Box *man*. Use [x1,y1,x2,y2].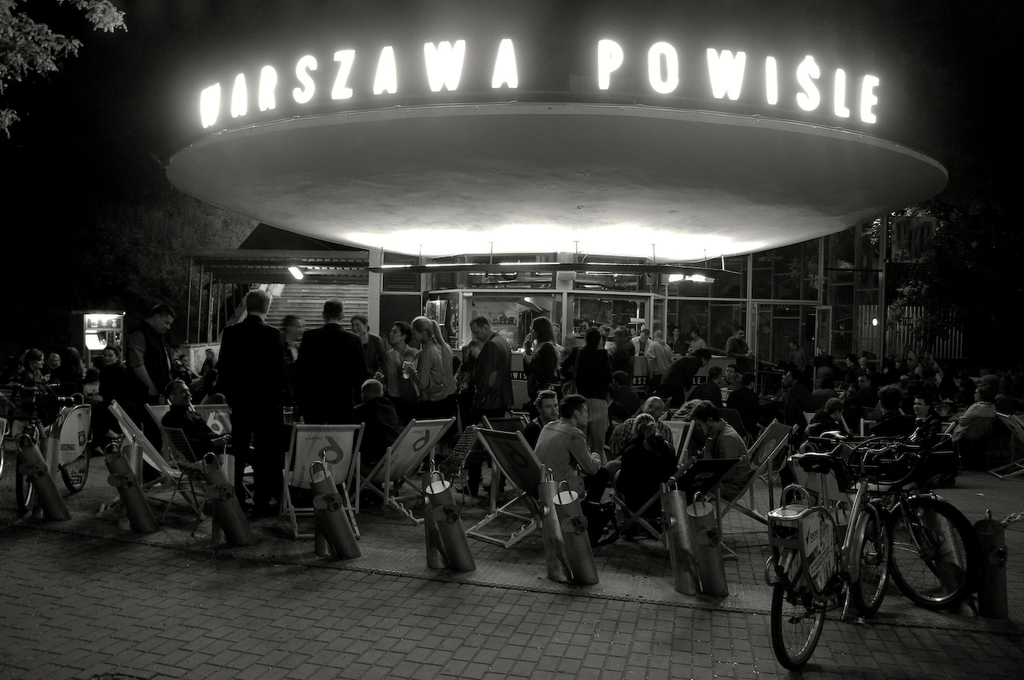
[628,329,654,357].
